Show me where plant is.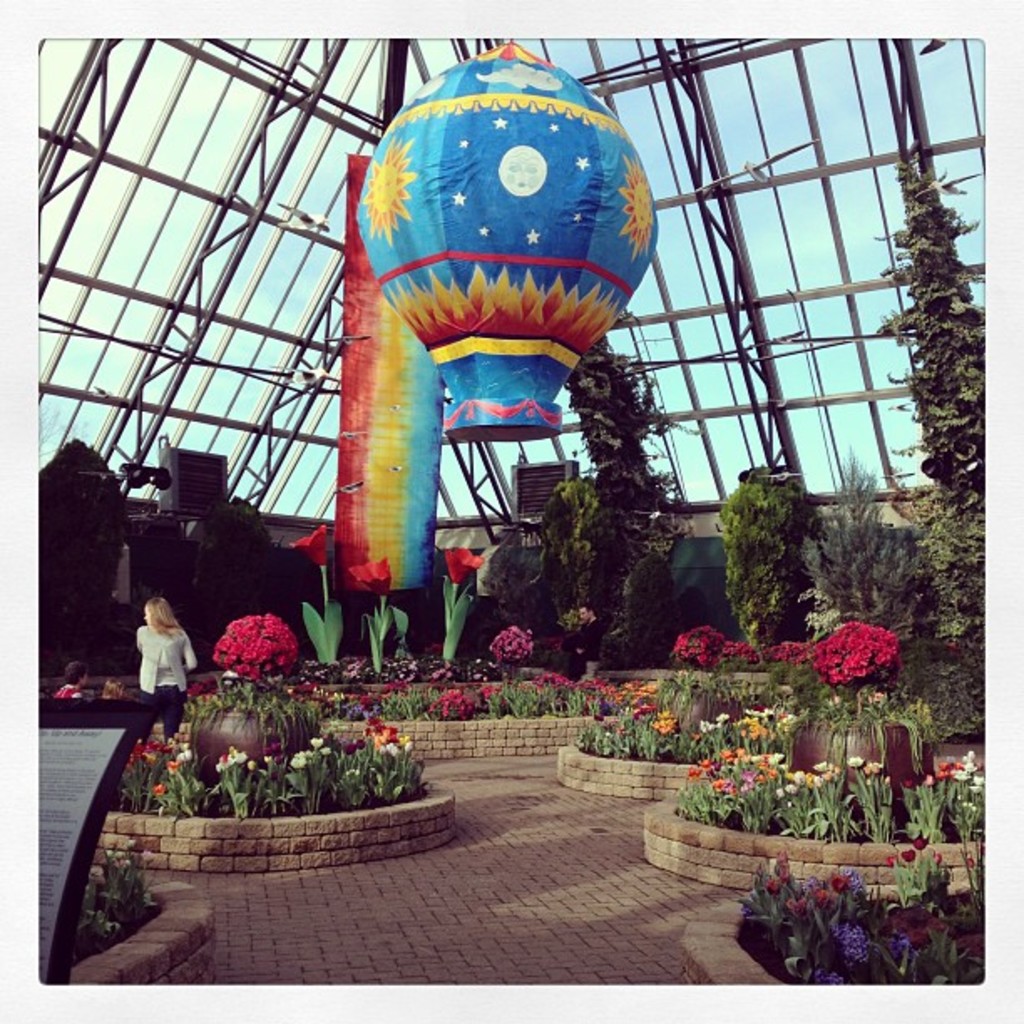
plant is at (497,678,532,719).
